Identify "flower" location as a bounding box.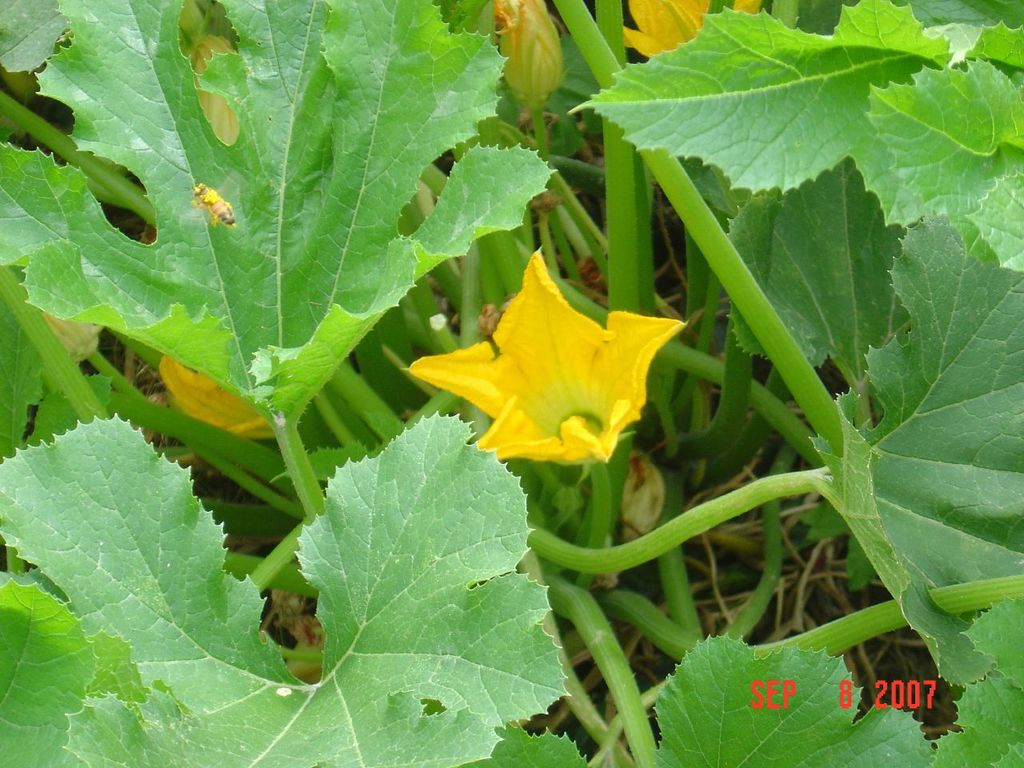
155, 351, 274, 447.
